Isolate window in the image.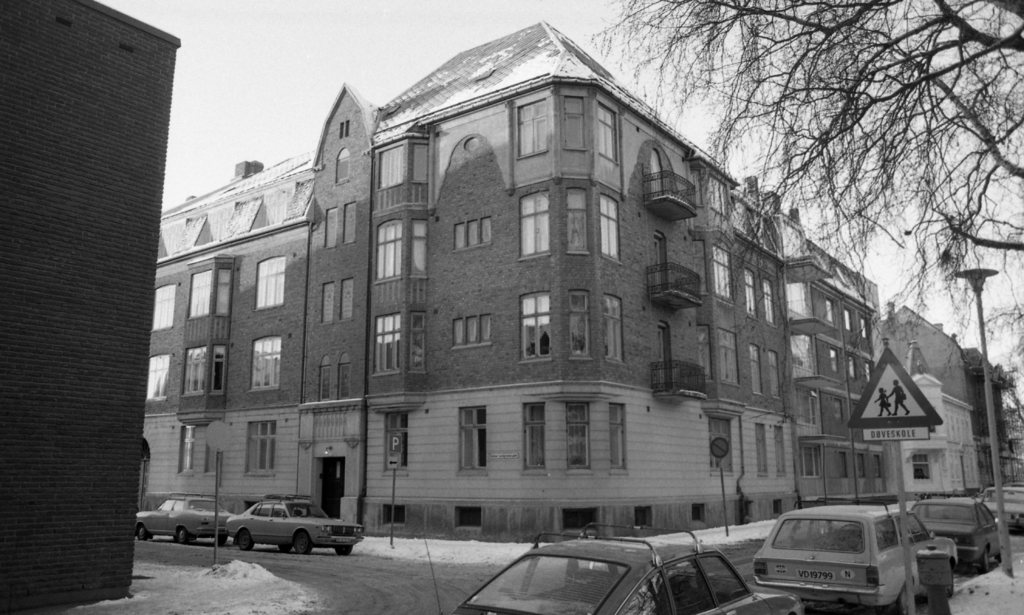
Isolated region: [332, 117, 354, 145].
